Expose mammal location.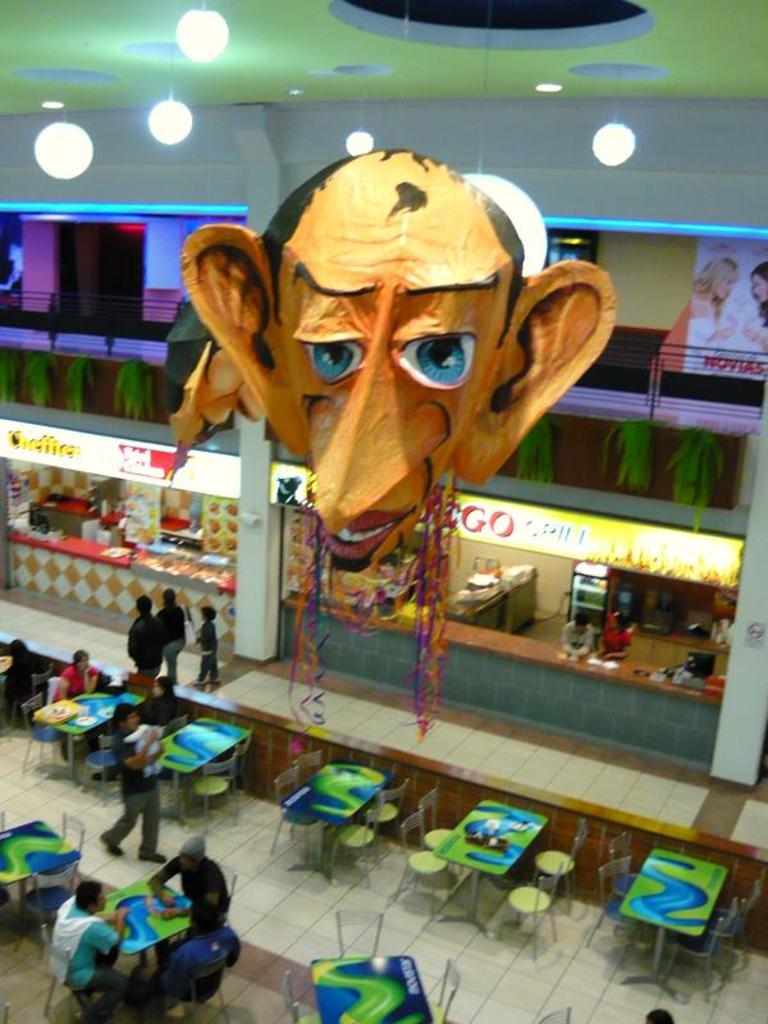
Exposed at 179 150 618 572.
